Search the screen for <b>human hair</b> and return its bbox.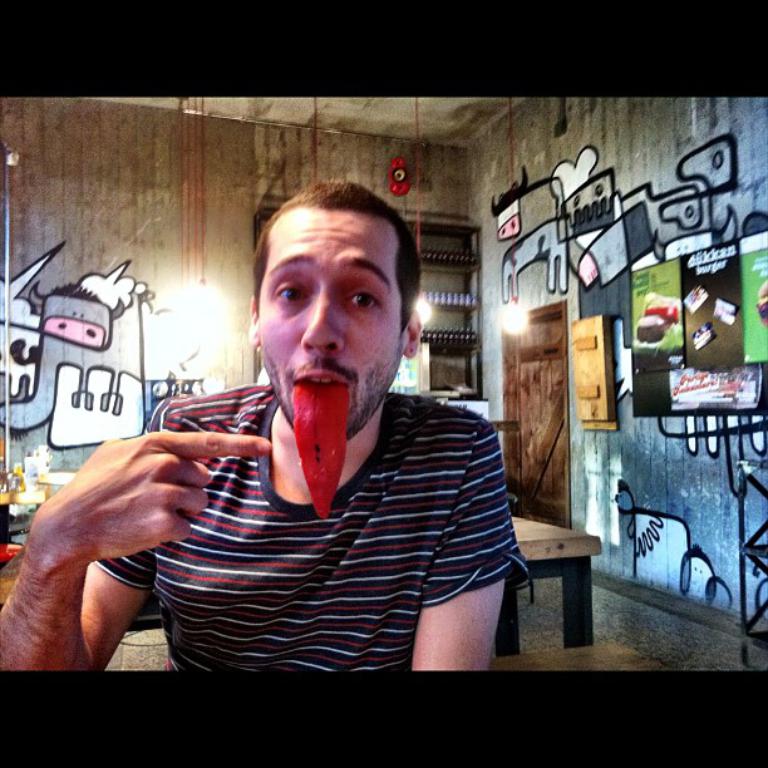
Found: 255, 179, 424, 334.
